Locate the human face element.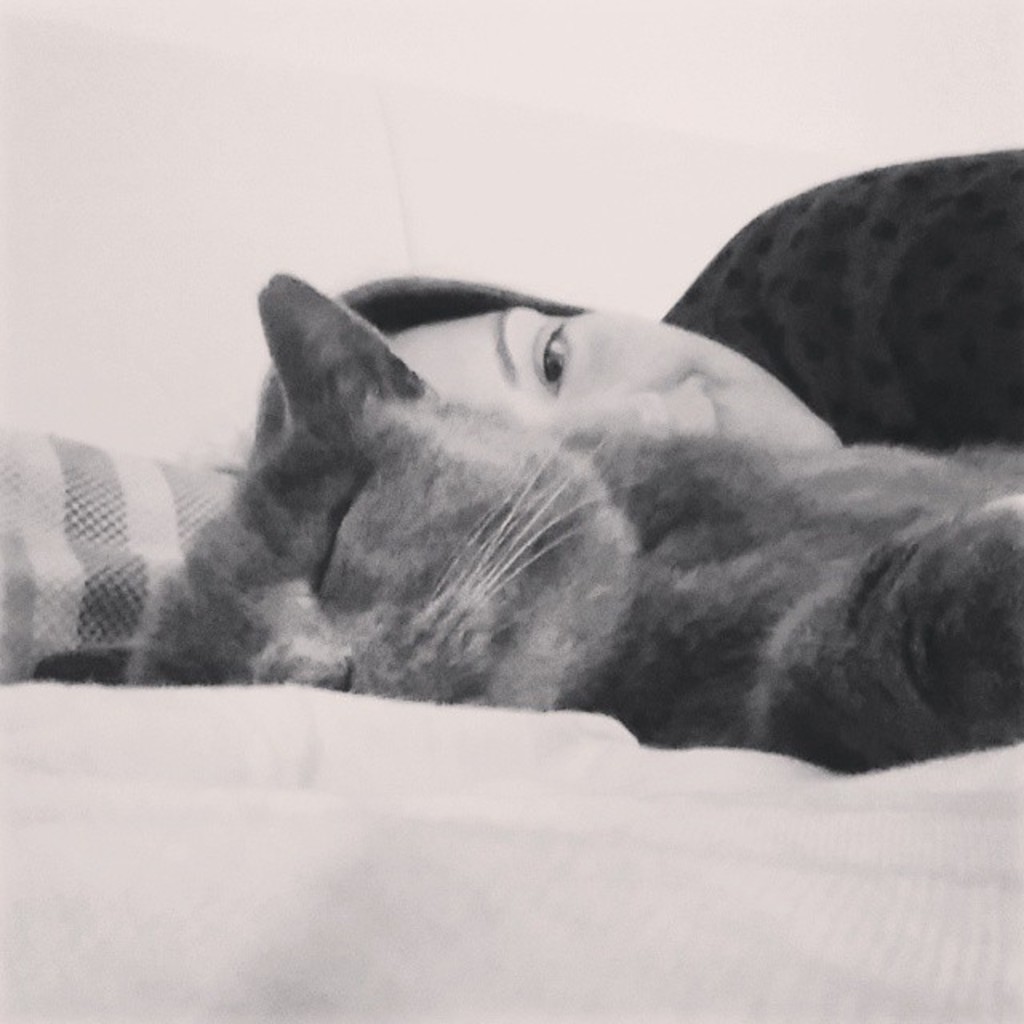
Element bbox: x1=389, y1=306, x2=843, y2=454.
